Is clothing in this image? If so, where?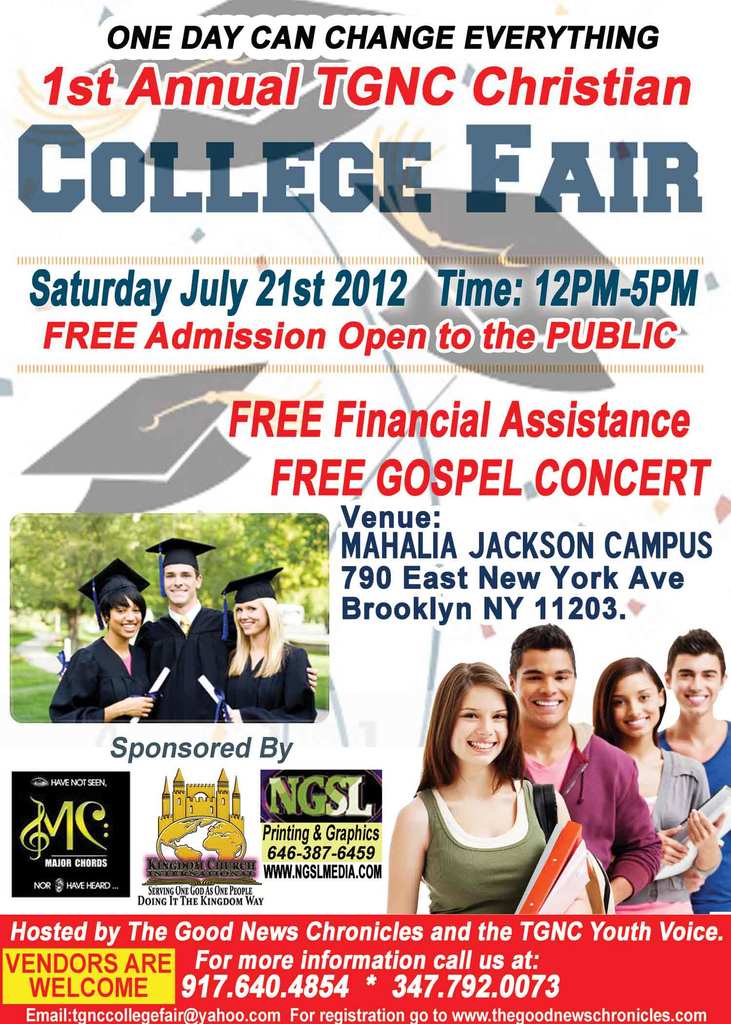
Yes, at [x1=218, y1=635, x2=323, y2=729].
